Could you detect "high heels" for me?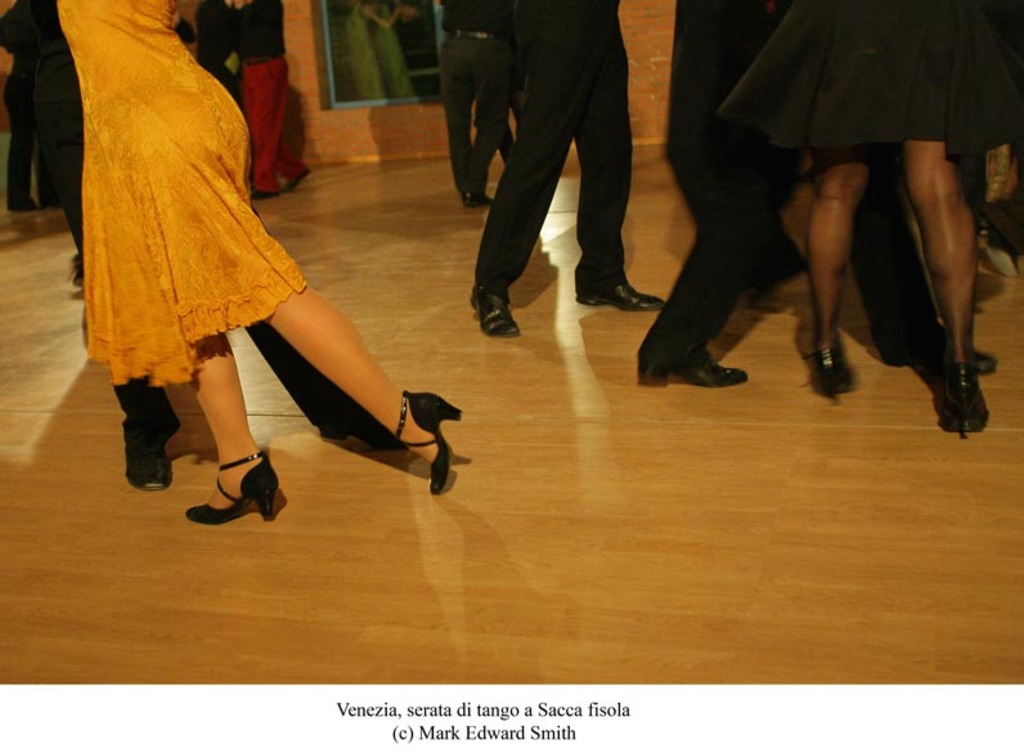
Detection result: 188:442:266:529.
